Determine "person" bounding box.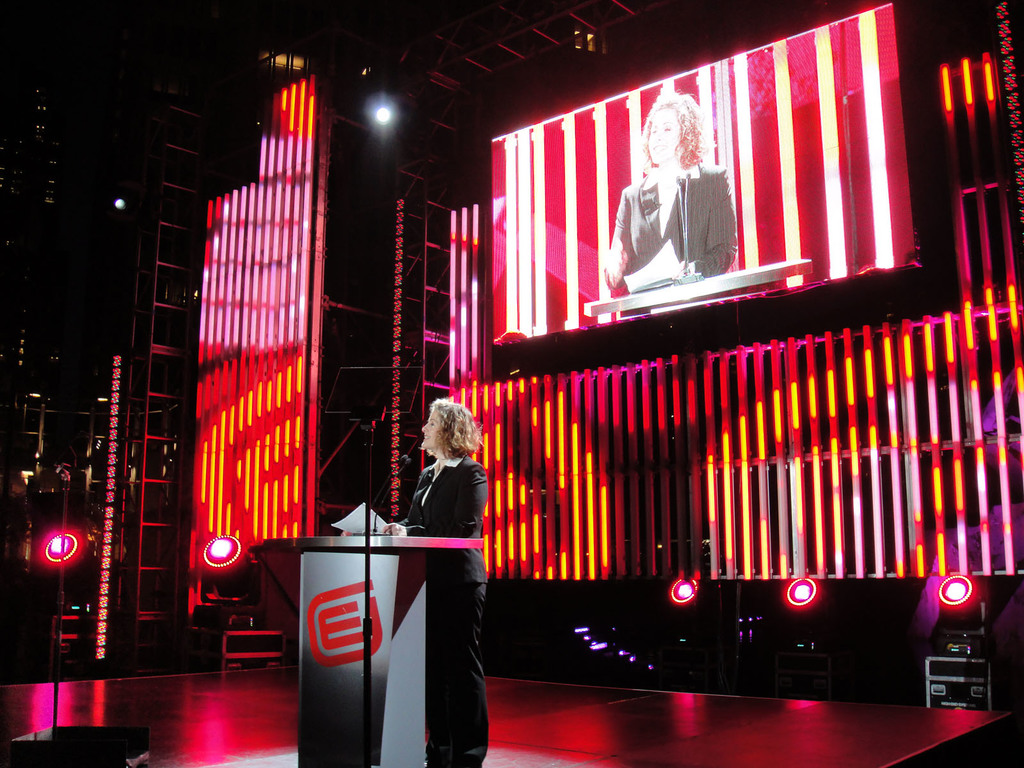
Determined: x1=380, y1=398, x2=487, y2=767.
